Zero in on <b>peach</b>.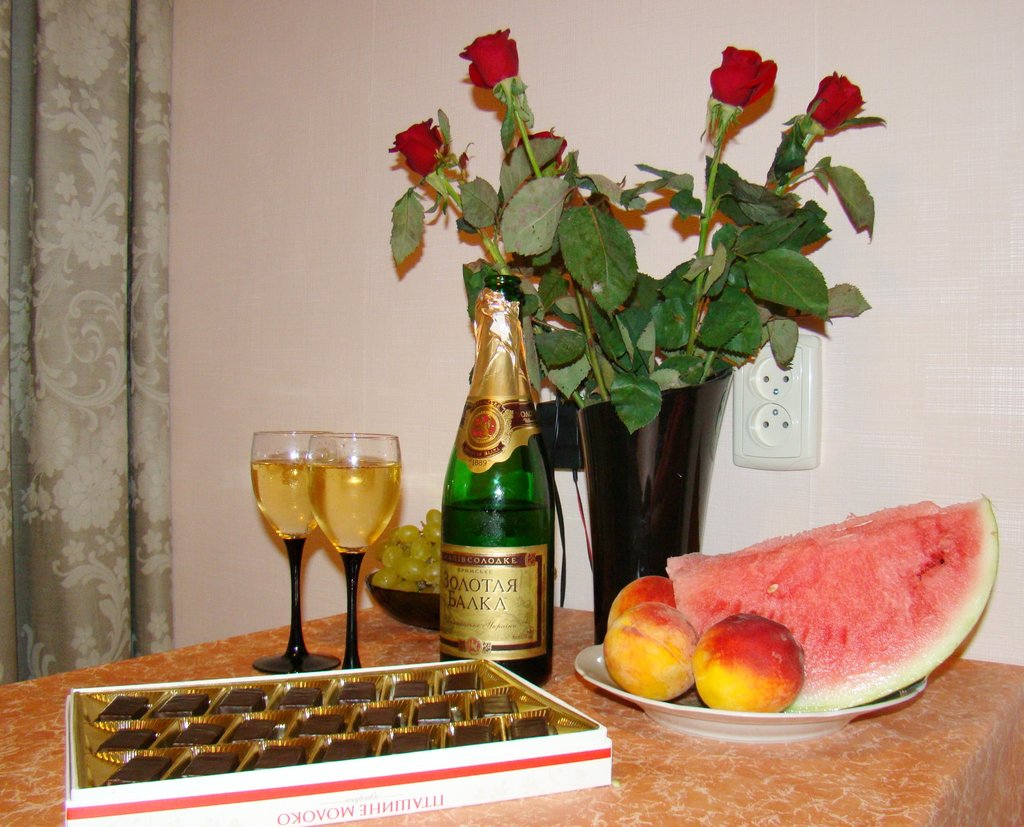
Zeroed in: locate(695, 613, 804, 710).
